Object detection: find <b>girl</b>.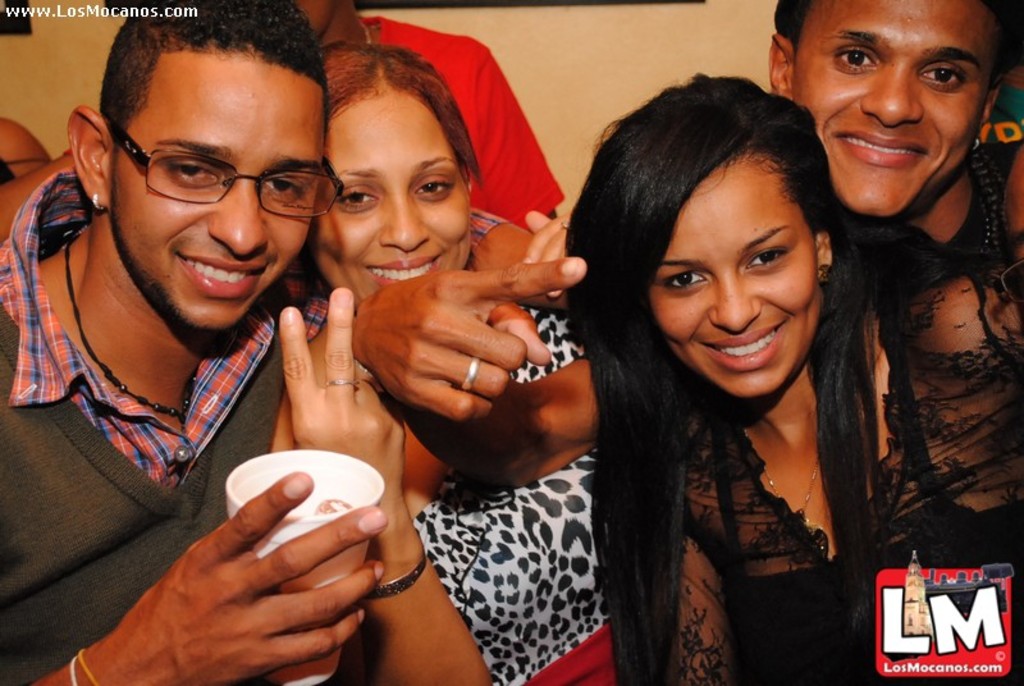
crop(346, 73, 1023, 685).
